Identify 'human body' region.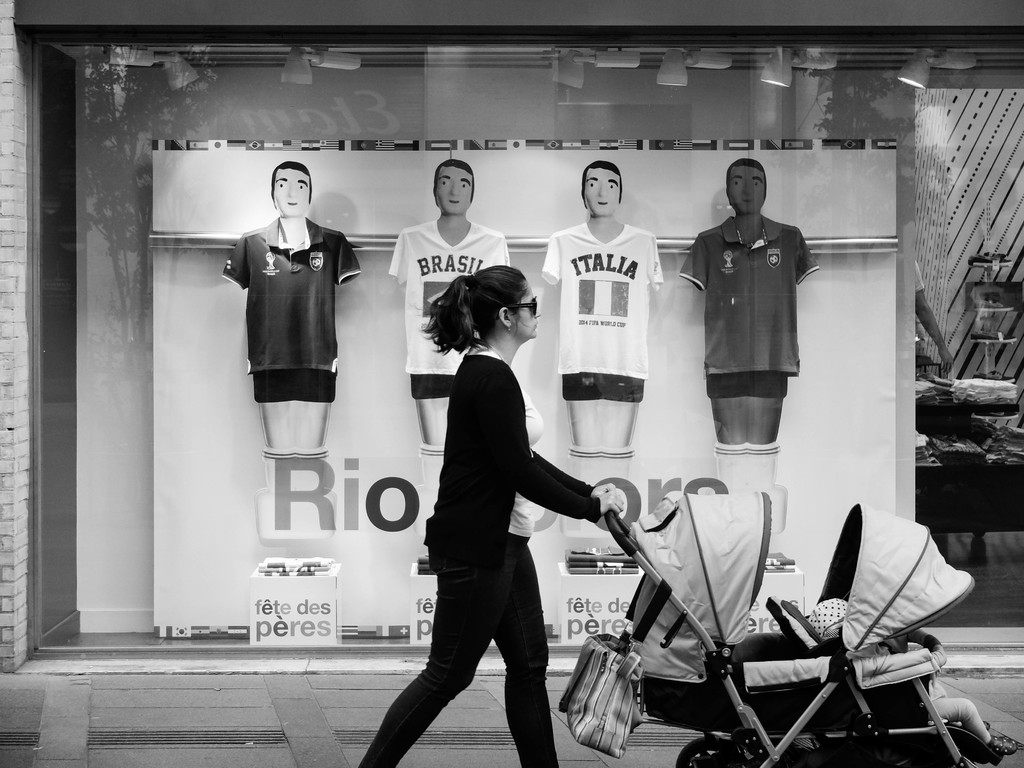
Region: [left=388, top=152, right=520, bottom=450].
